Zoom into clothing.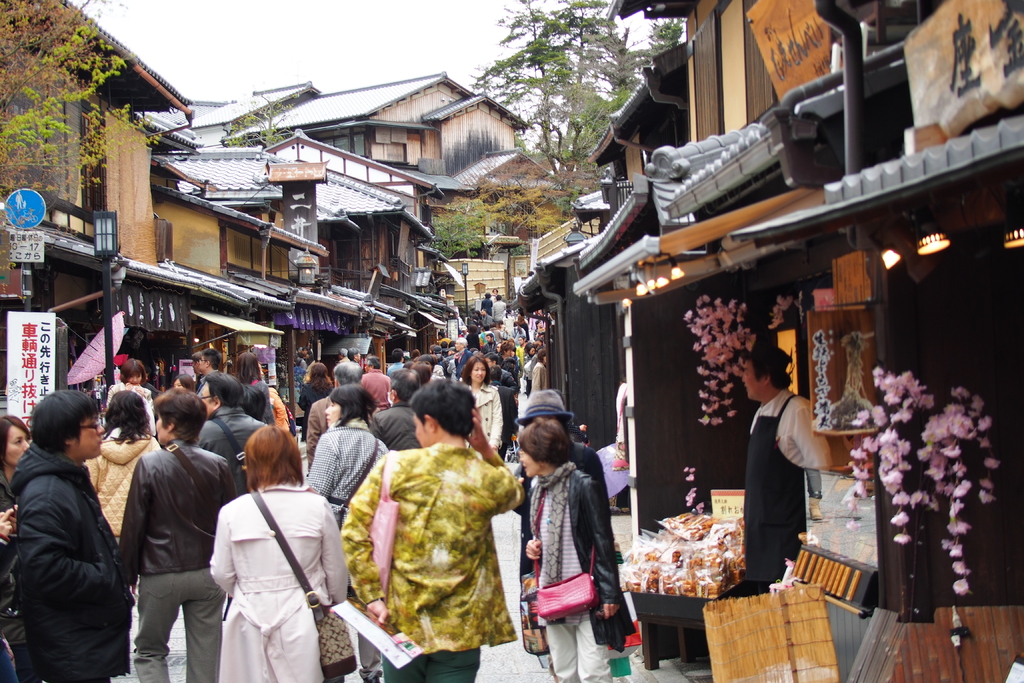
Zoom target: 344/419/525/671.
